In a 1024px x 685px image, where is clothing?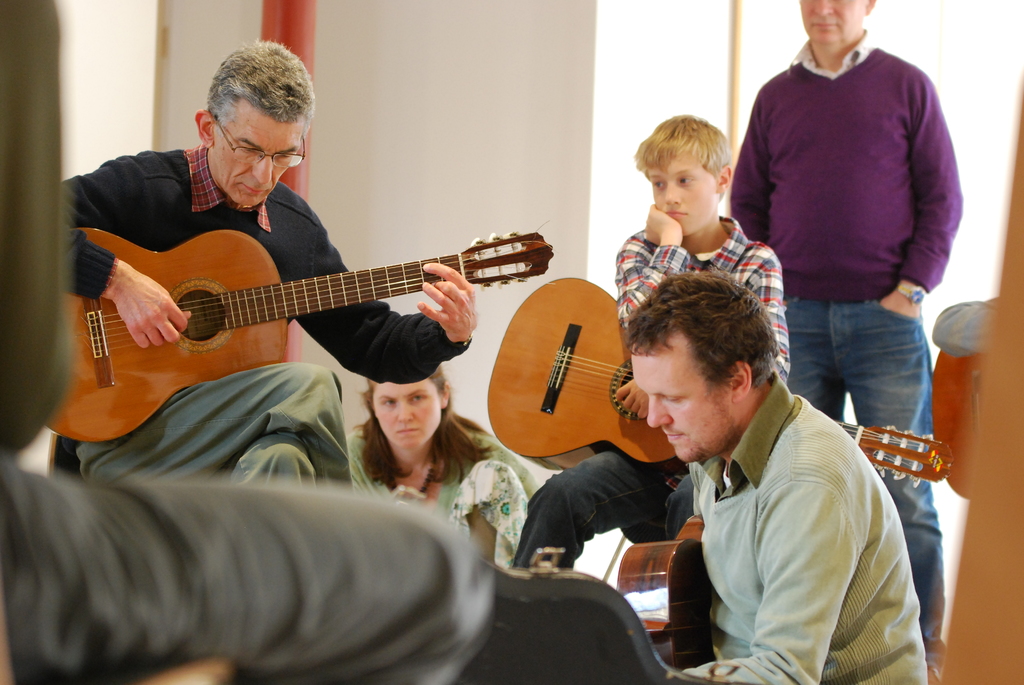
x1=65, y1=141, x2=462, y2=496.
